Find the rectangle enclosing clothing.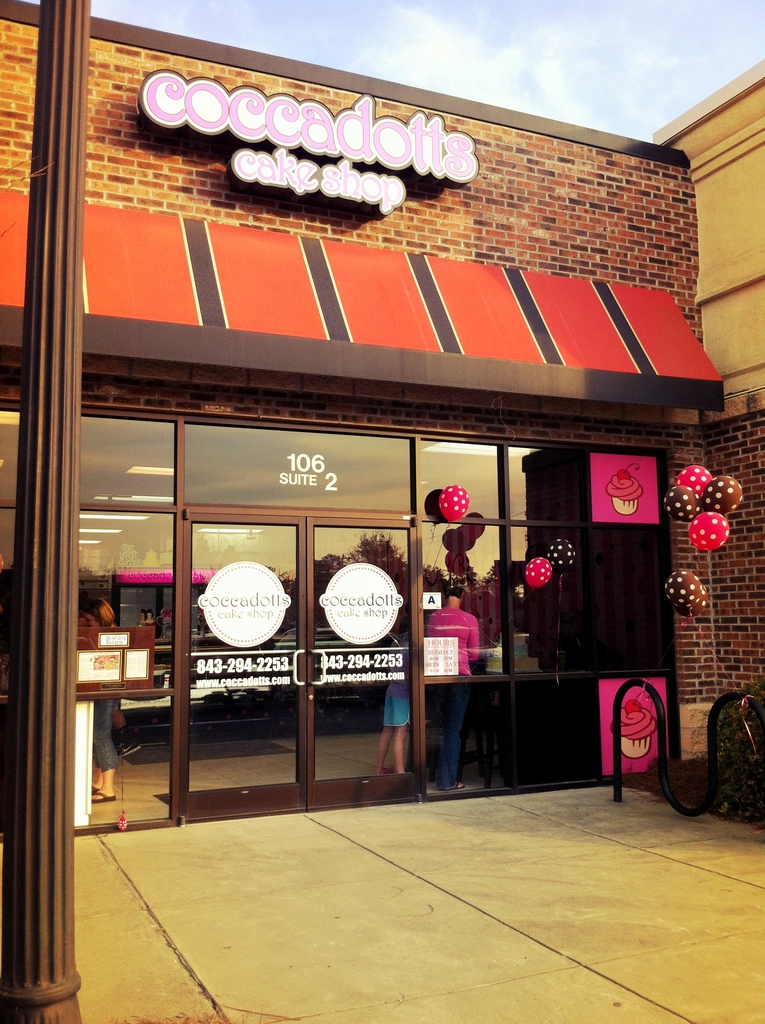
(419, 601, 486, 781).
